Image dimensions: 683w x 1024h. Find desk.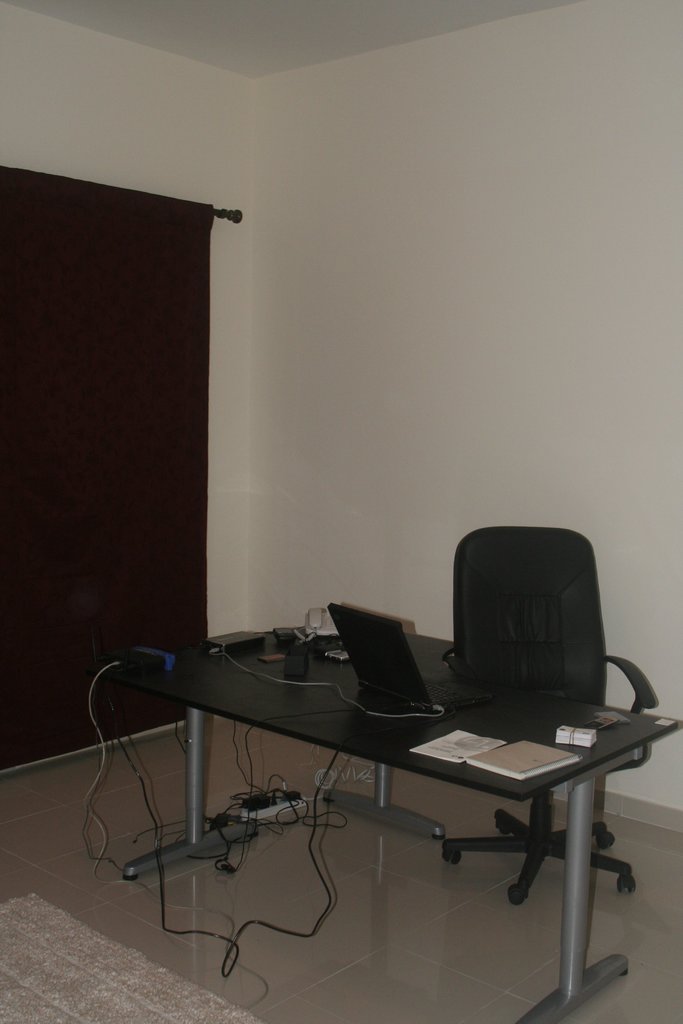
(left=97, top=621, right=675, bottom=1023).
